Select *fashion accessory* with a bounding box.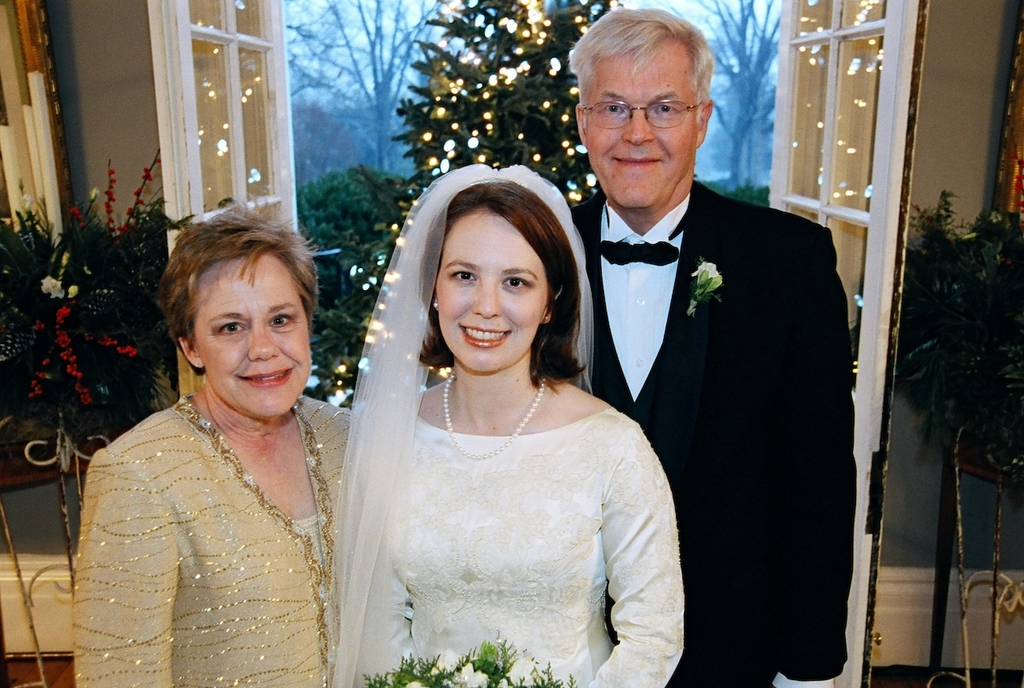
(428, 301, 441, 310).
